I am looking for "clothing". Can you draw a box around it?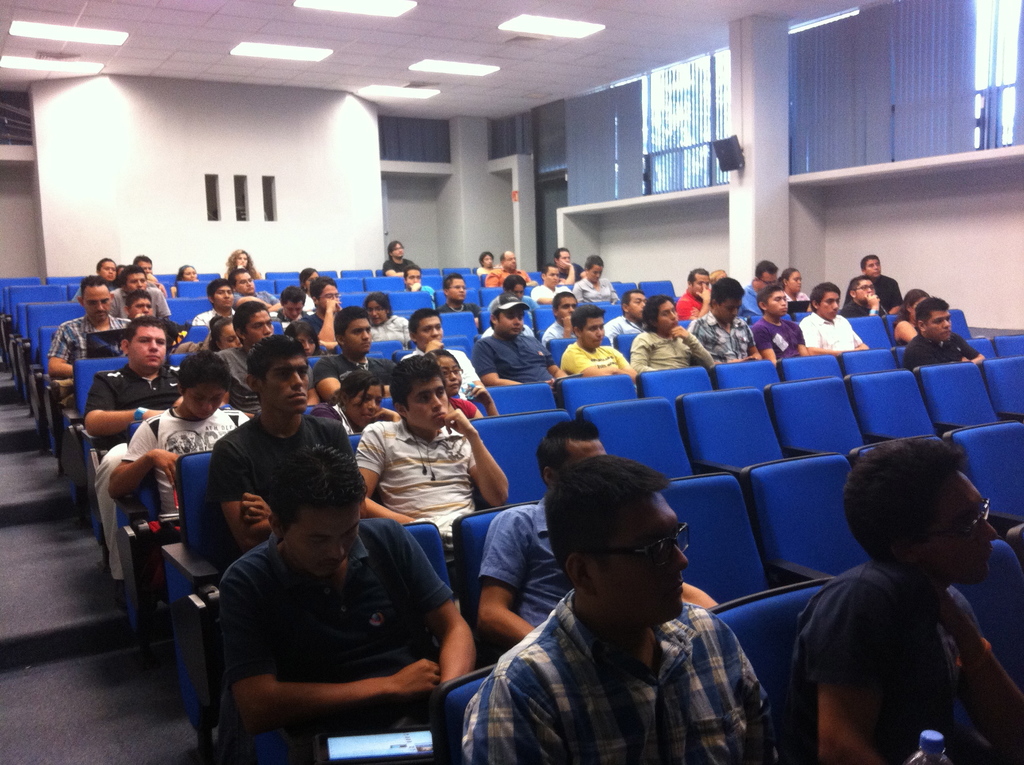
Sure, the bounding box is {"x1": 752, "y1": 309, "x2": 801, "y2": 356}.
